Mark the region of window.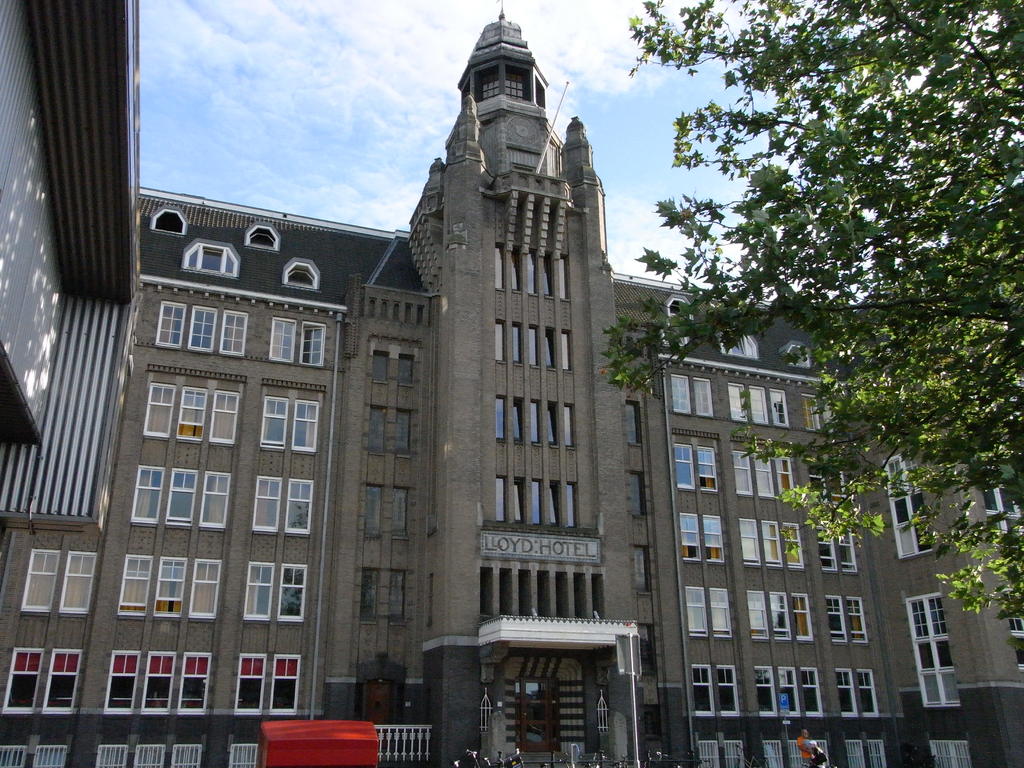
Region: (x1=769, y1=386, x2=789, y2=428).
